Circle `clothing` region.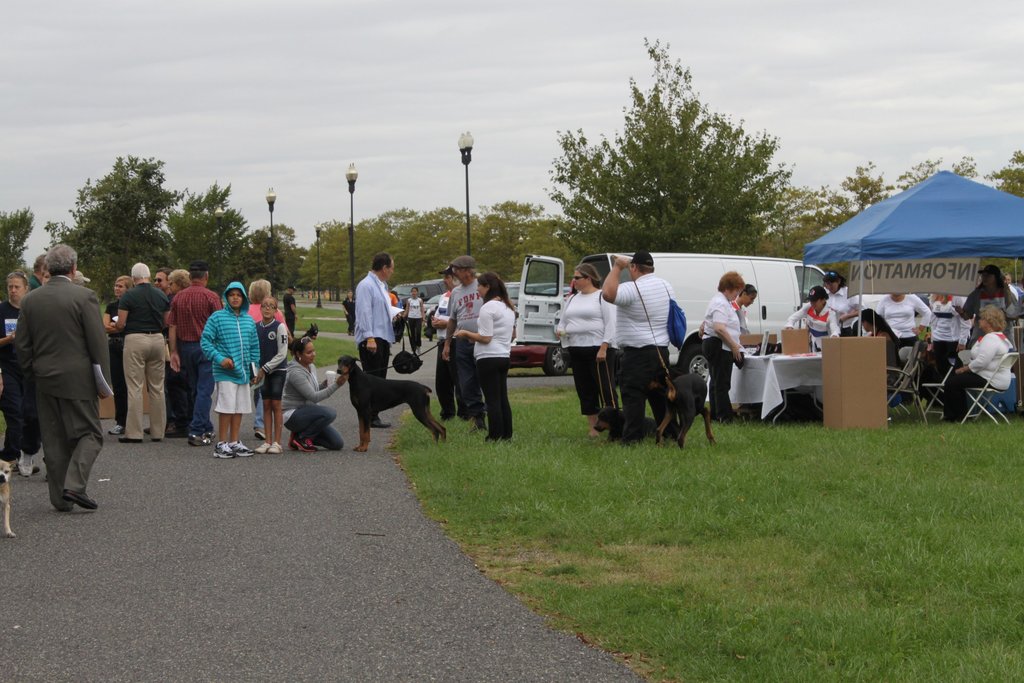
Region: <box>278,352,340,452</box>.
